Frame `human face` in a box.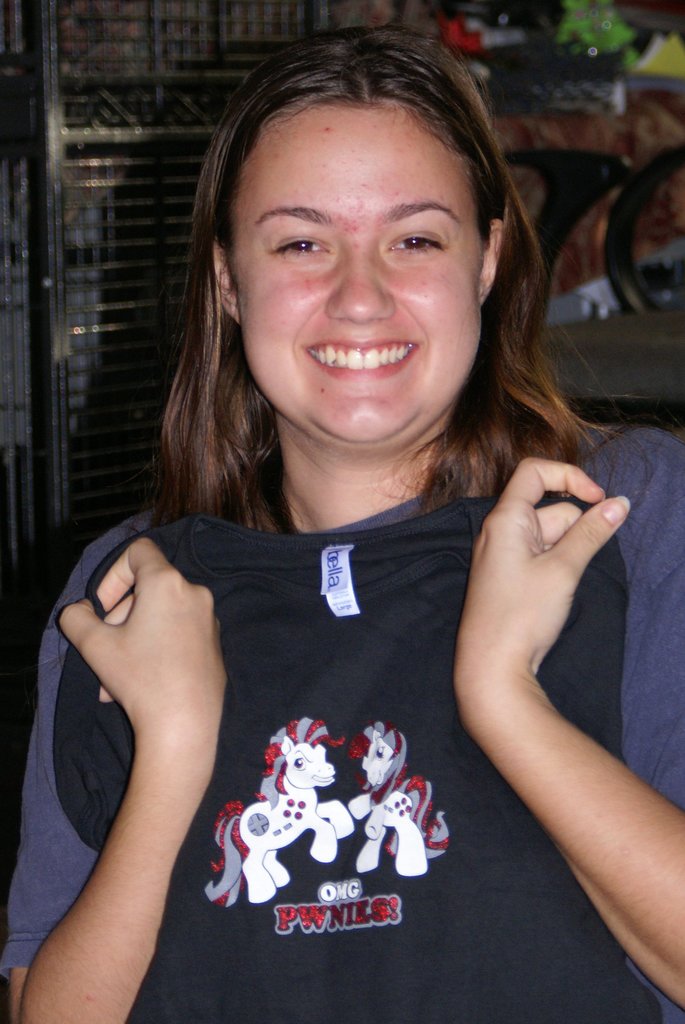
left=228, top=99, right=488, bottom=444.
